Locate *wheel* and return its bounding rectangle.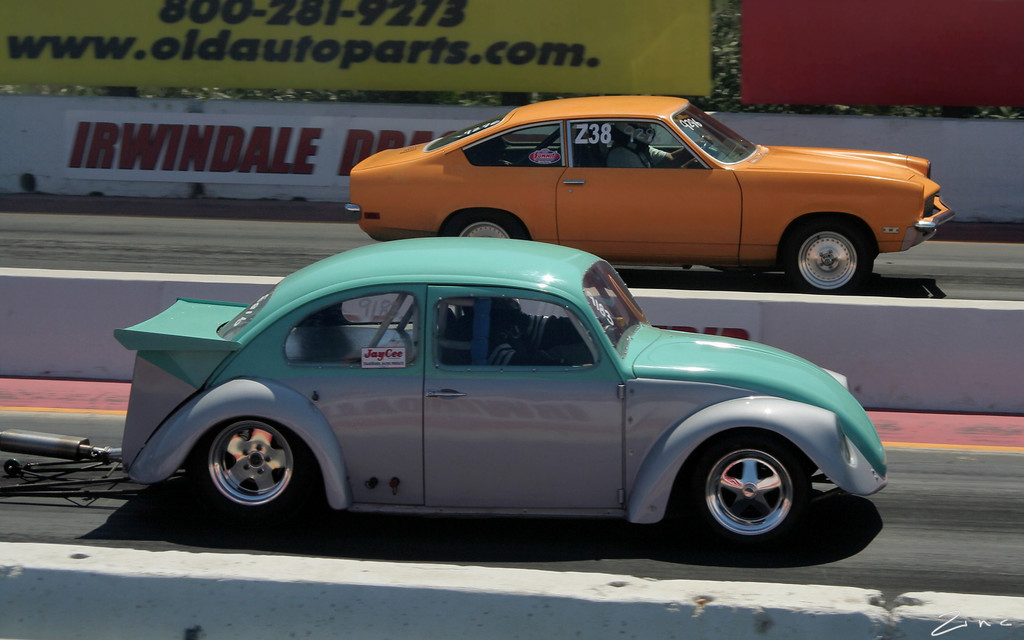
bbox(685, 439, 815, 541).
